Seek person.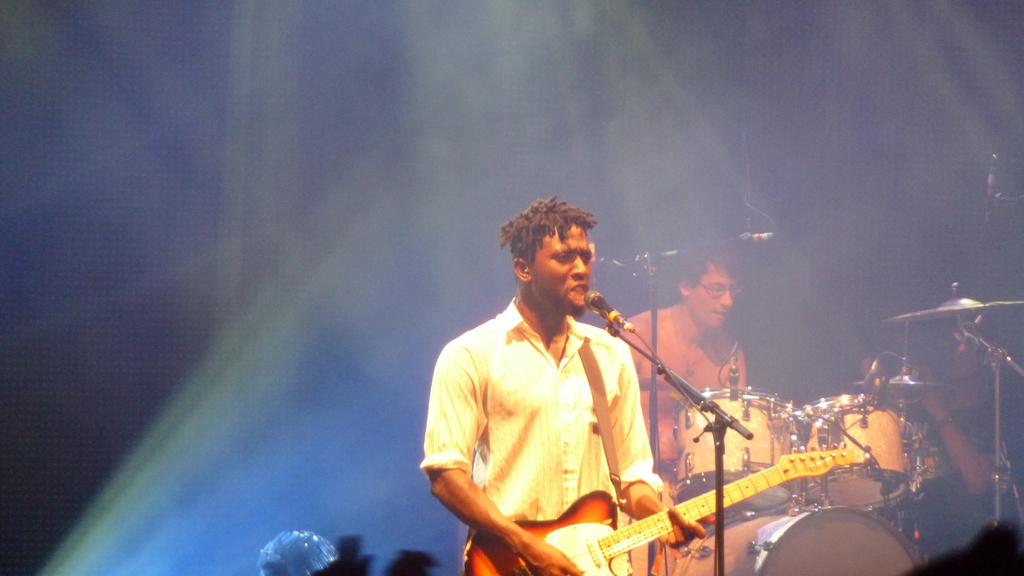
BBox(413, 191, 708, 575).
